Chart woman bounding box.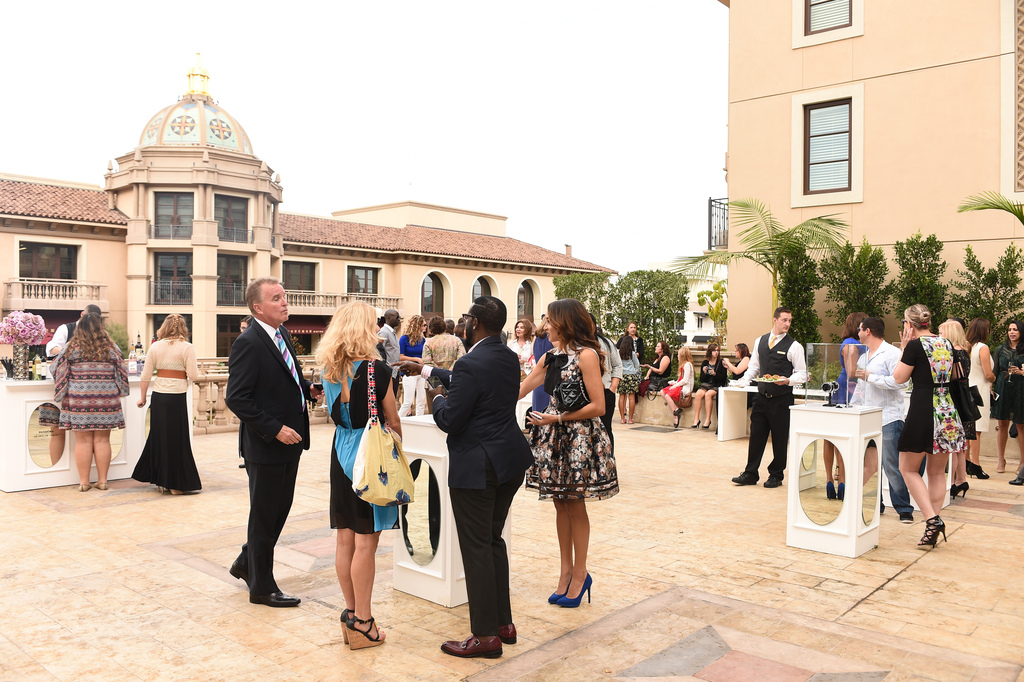
Charted: 644/336/671/383.
